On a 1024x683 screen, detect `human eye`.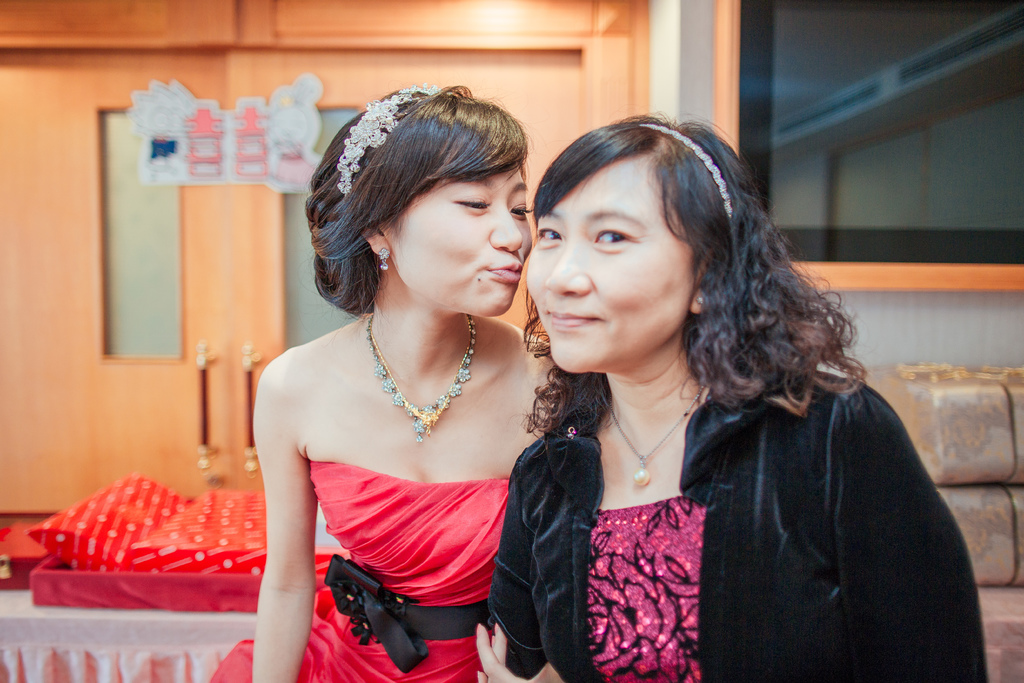
[x1=506, y1=201, x2=532, y2=220].
